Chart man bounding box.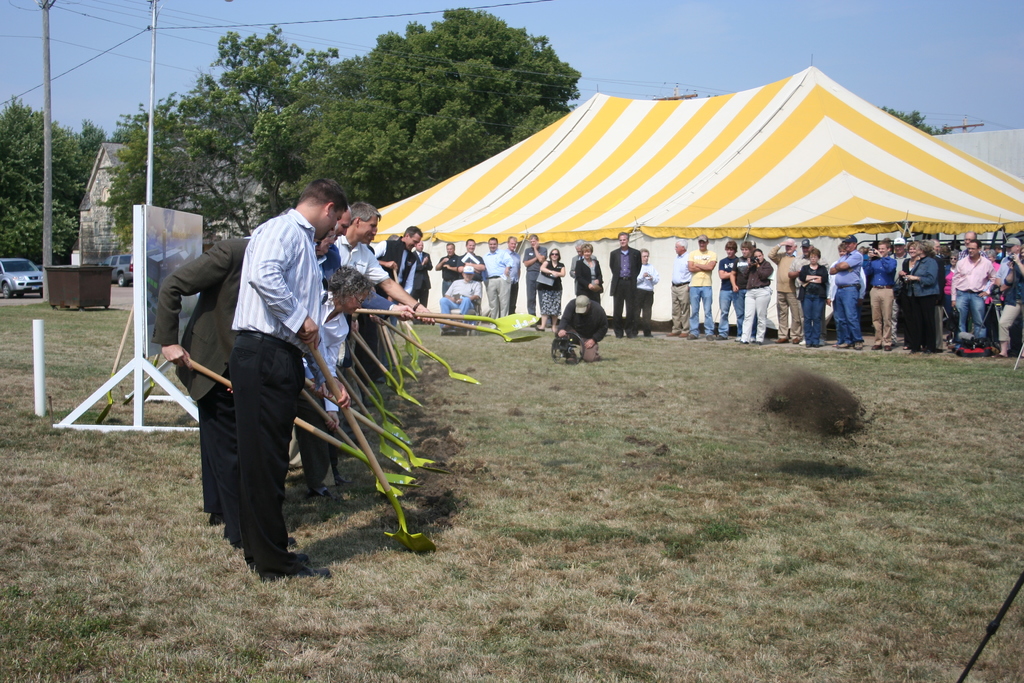
Charted: [left=605, top=230, right=643, bottom=339].
